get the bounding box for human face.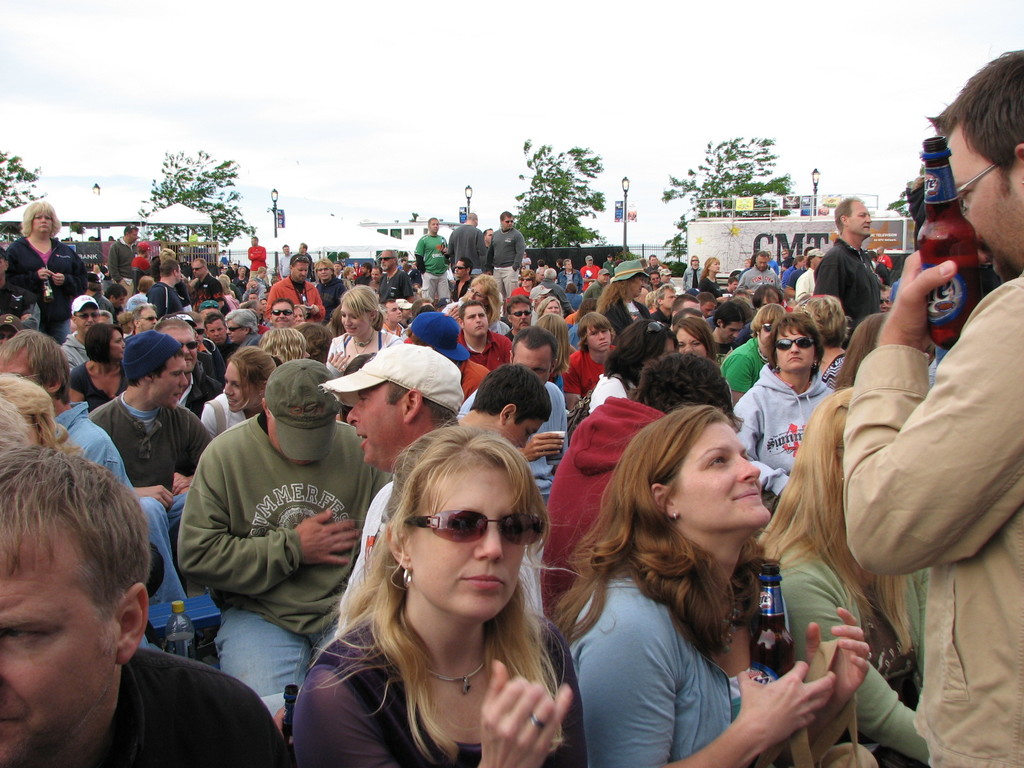
(145,352,188,410).
